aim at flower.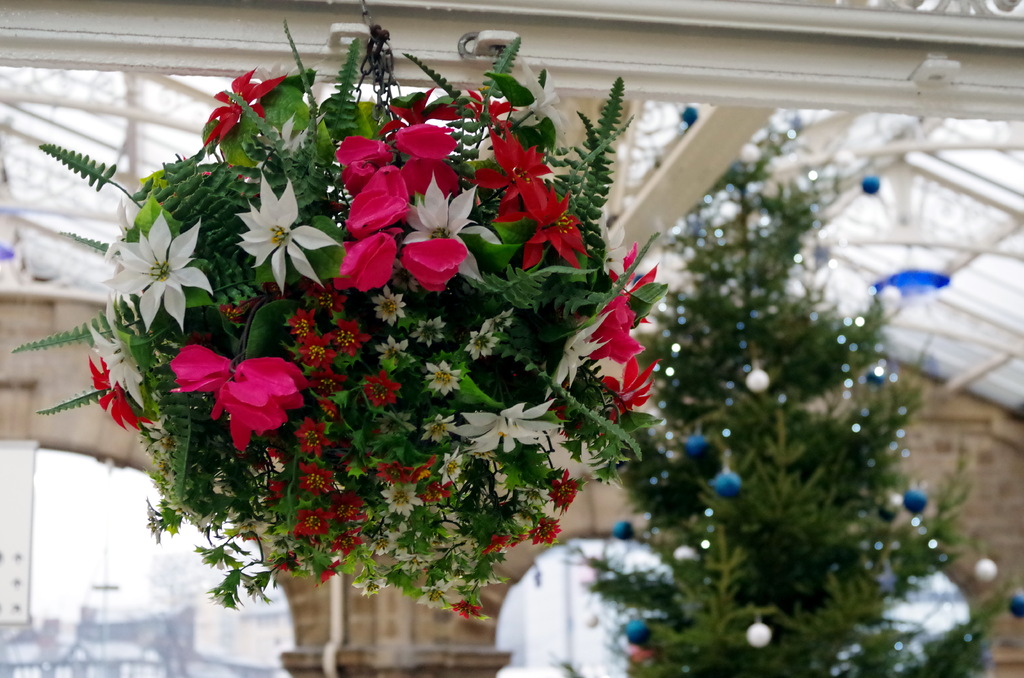
Aimed at bbox=[401, 236, 468, 289].
